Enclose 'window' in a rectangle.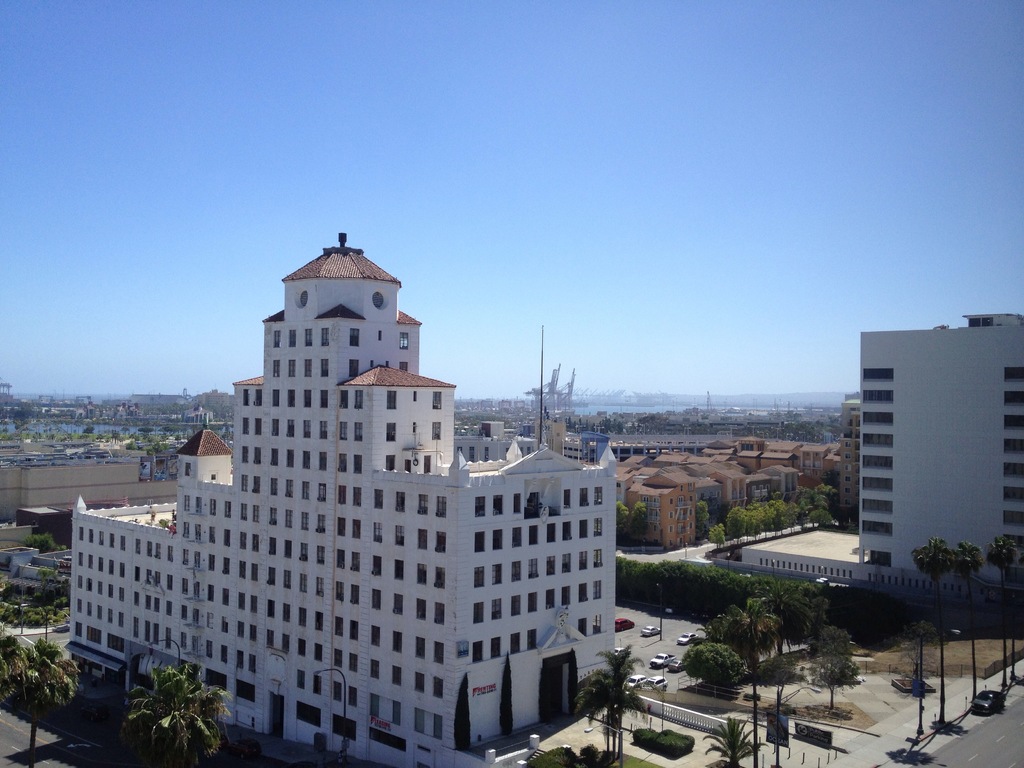
<bbox>338, 453, 348, 476</bbox>.
